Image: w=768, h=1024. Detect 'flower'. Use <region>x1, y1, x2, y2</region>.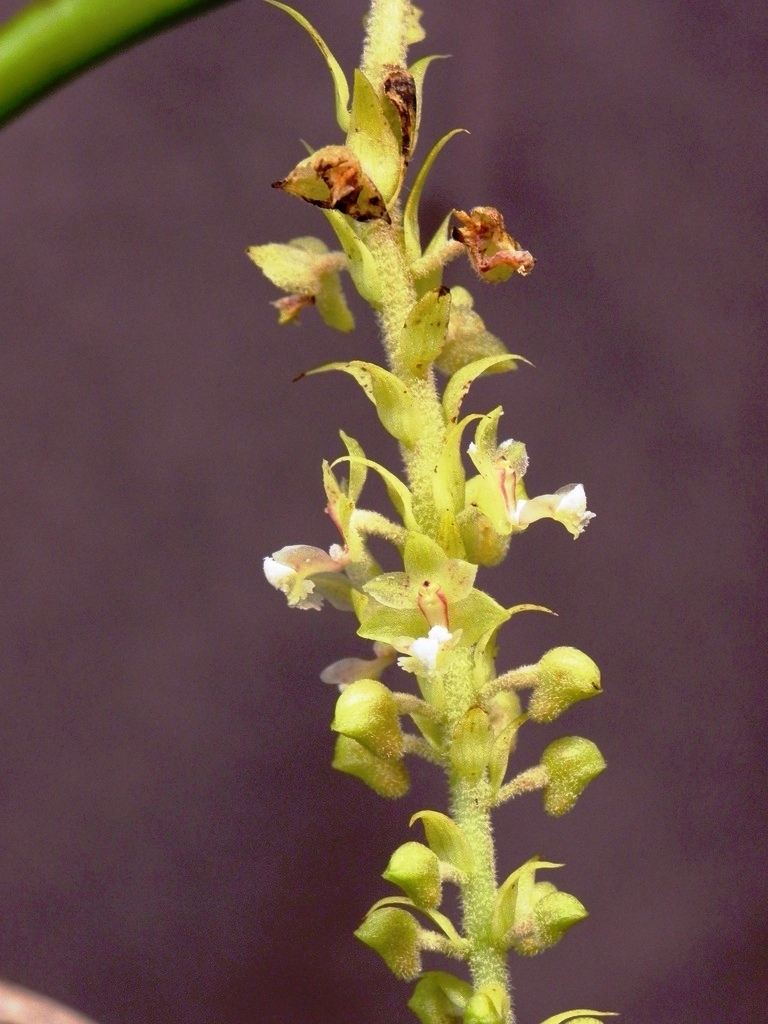
<region>266, 558, 344, 615</region>.
